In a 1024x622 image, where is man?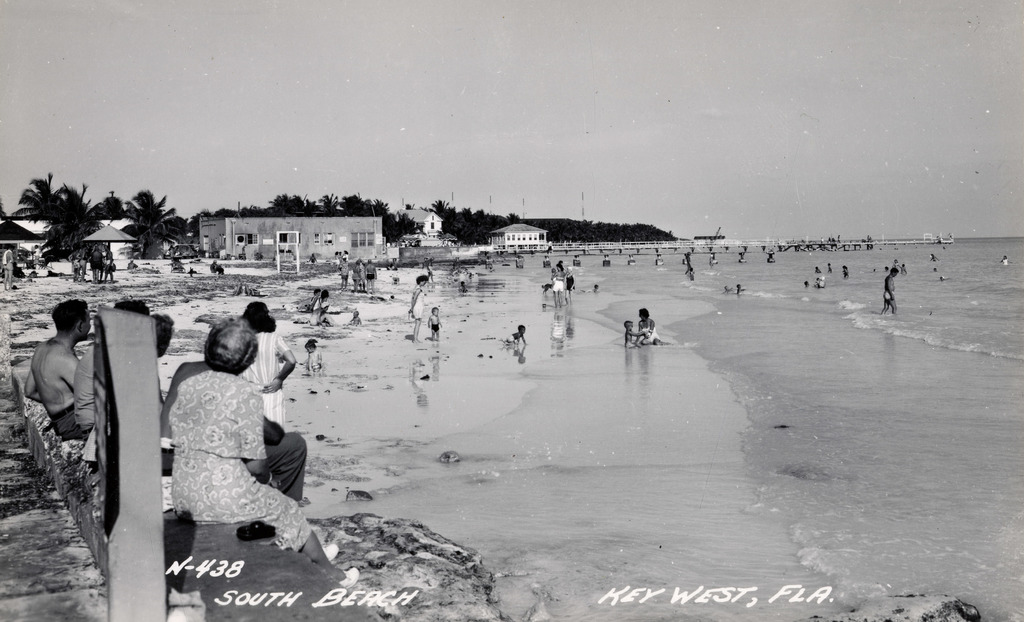
rect(306, 252, 317, 264).
